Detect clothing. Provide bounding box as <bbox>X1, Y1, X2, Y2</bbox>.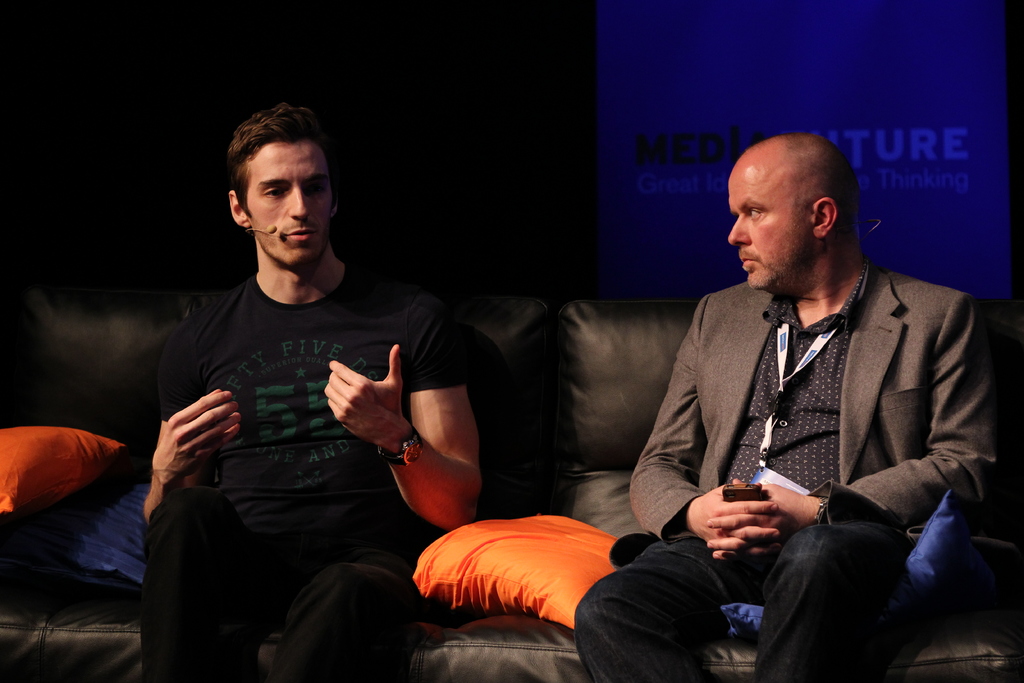
<bbox>624, 213, 995, 649</bbox>.
